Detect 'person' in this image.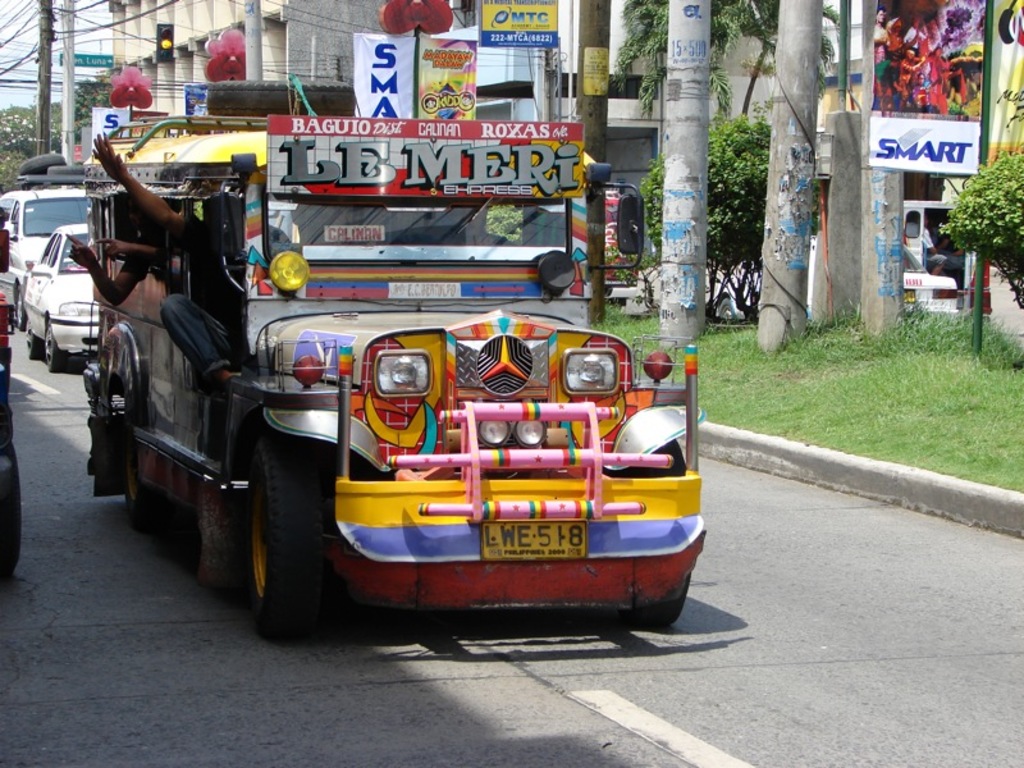
Detection: 936,220,968,278.
